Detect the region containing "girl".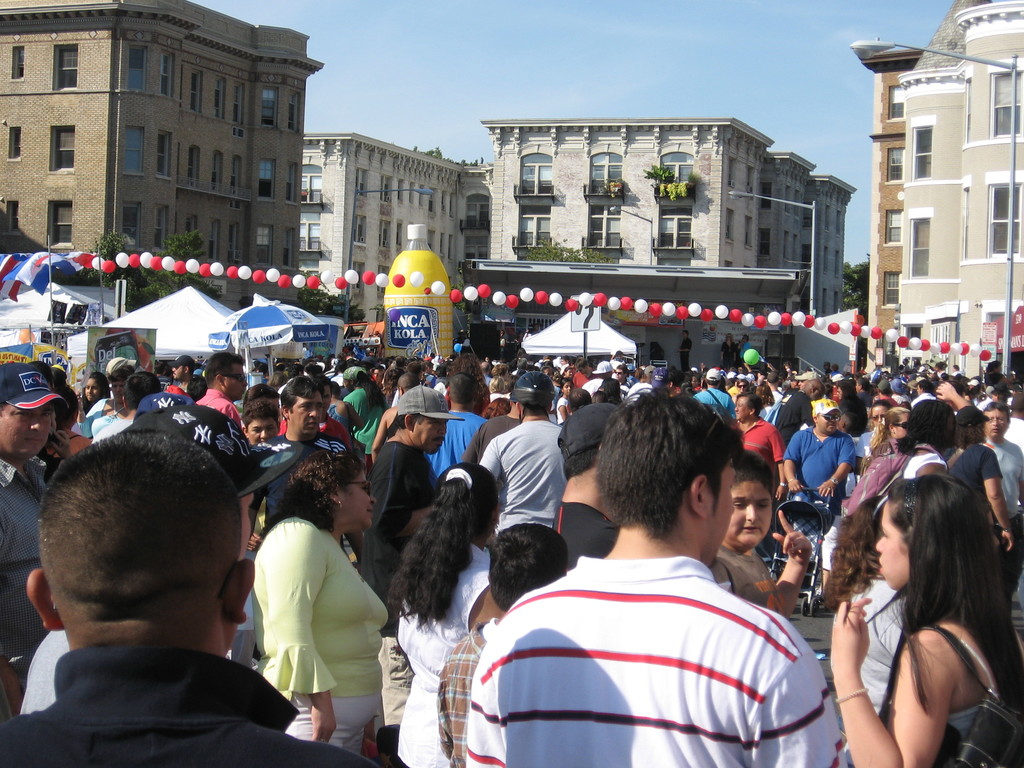
{"x1": 733, "y1": 378, "x2": 749, "y2": 400}.
